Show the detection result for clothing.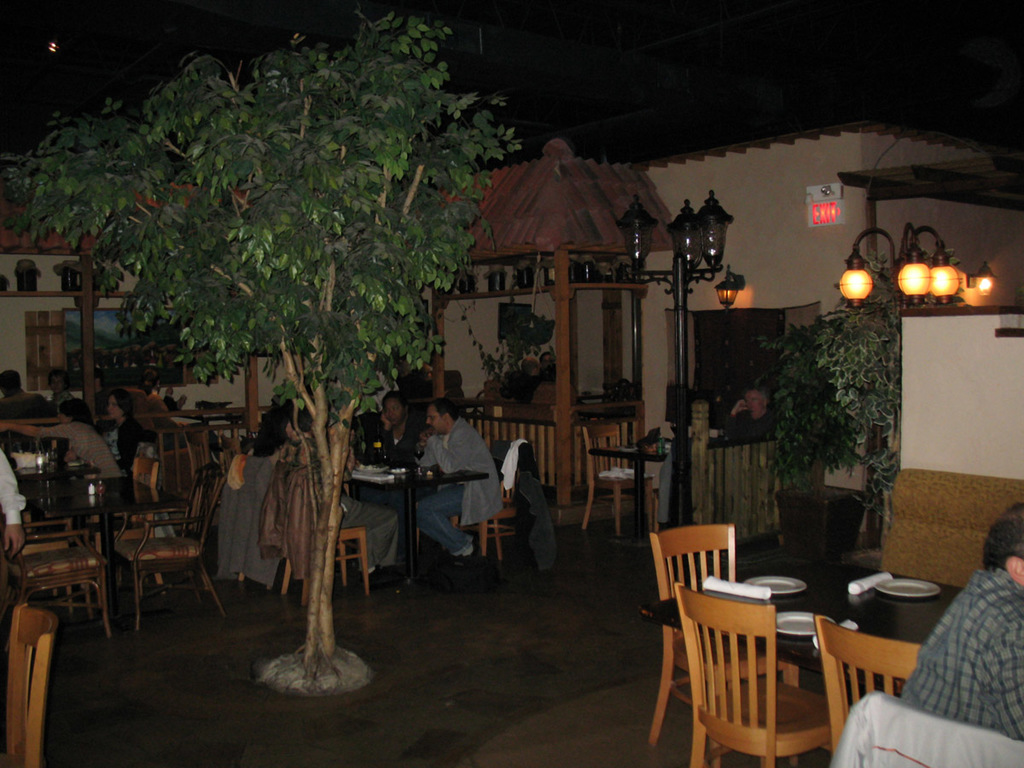
<bbox>50, 386, 73, 409</bbox>.
